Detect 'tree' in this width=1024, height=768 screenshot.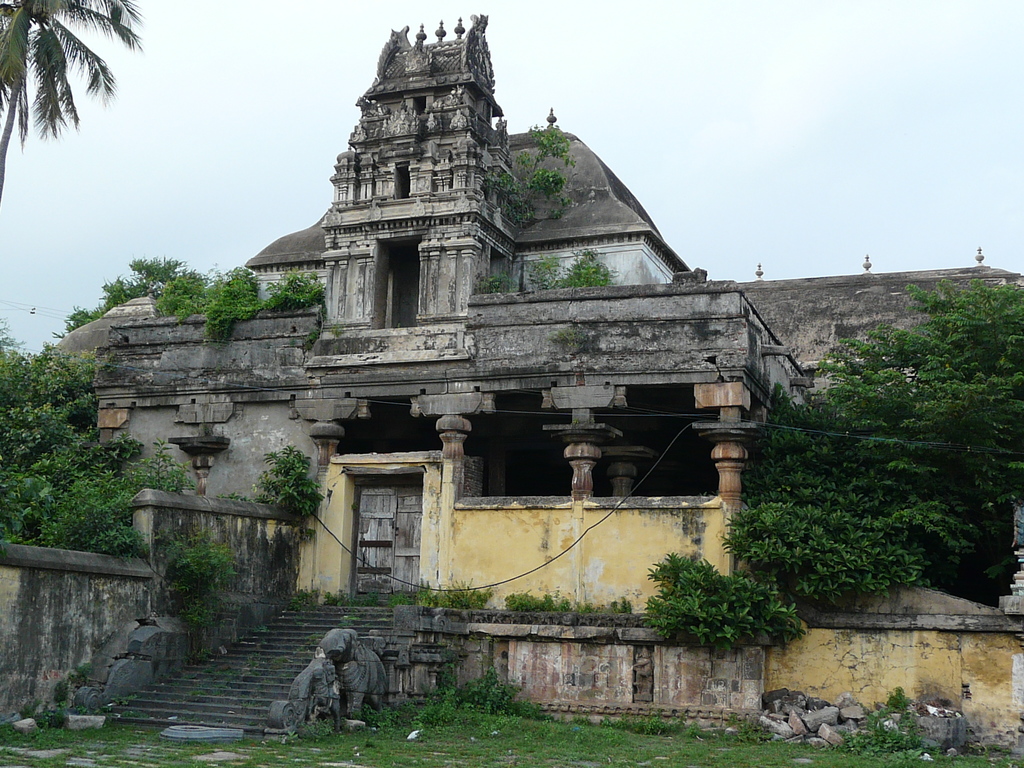
Detection: {"left": 723, "top": 248, "right": 1013, "bottom": 628}.
